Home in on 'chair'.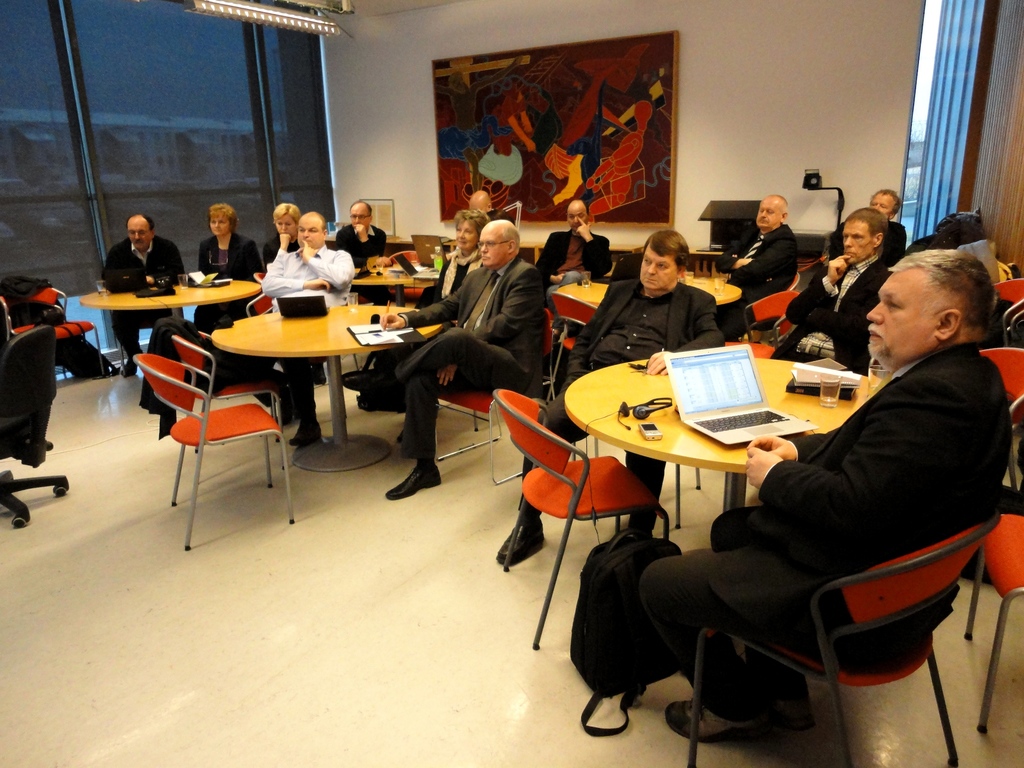
Homed in at (159, 321, 292, 455).
